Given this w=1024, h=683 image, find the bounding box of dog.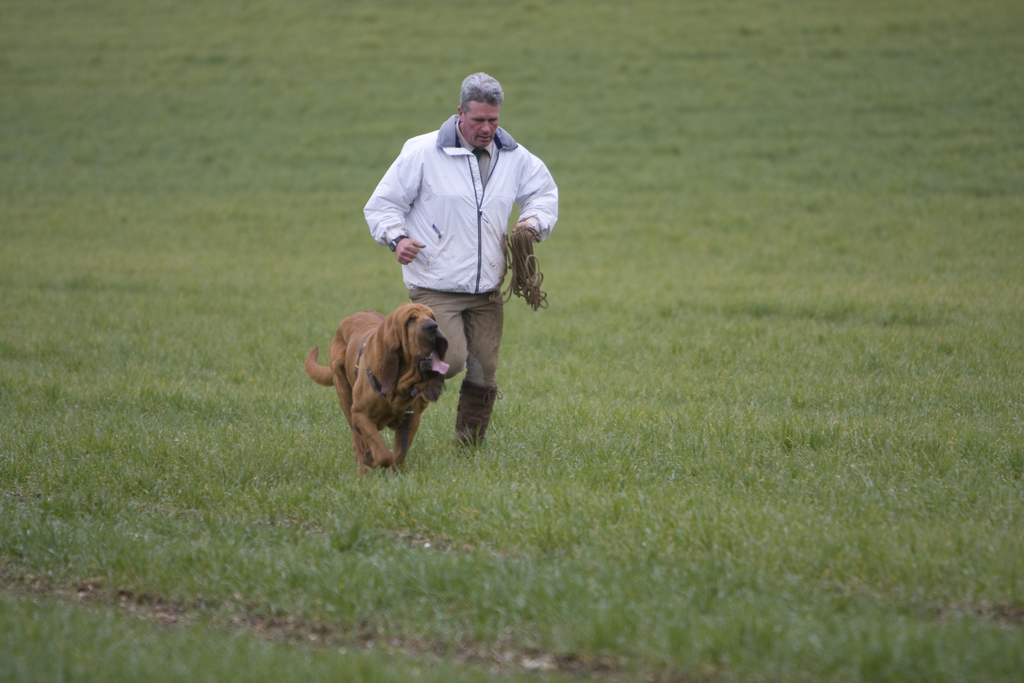
select_region(304, 302, 454, 477).
